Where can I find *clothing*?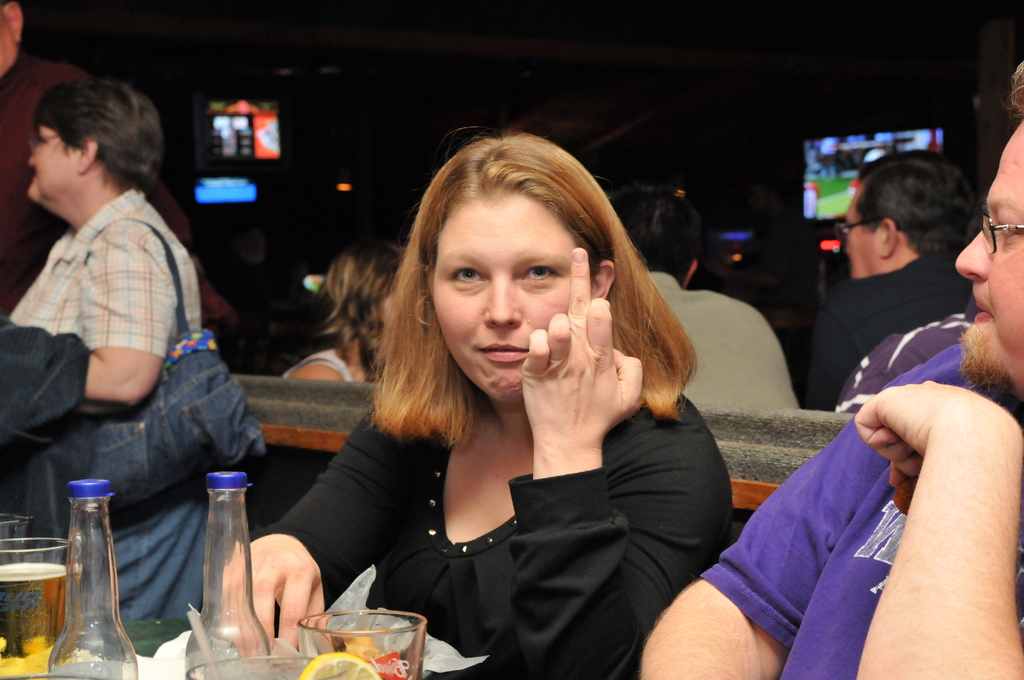
You can find it at left=712, top=329, right=1023, bottom=679.
